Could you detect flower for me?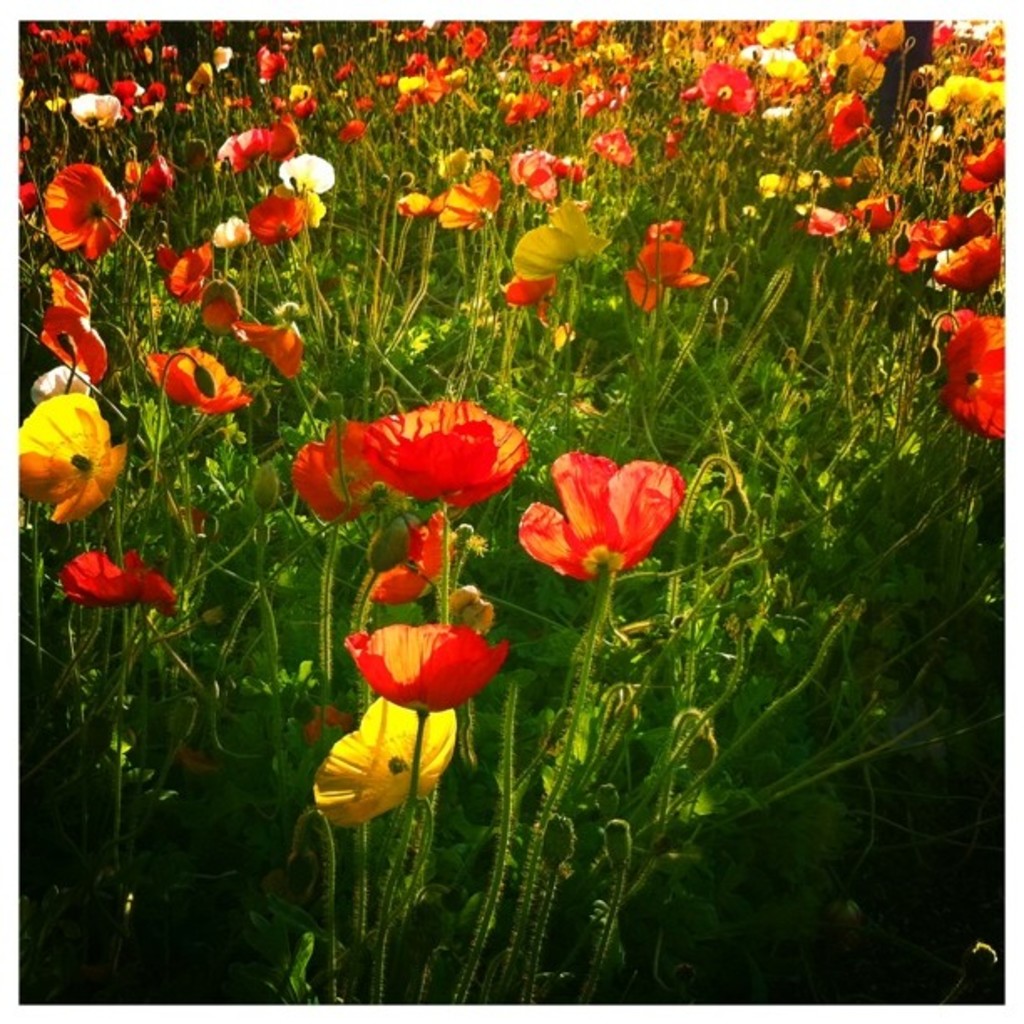
Detection result: select_region(38, 162, 134, 264).
